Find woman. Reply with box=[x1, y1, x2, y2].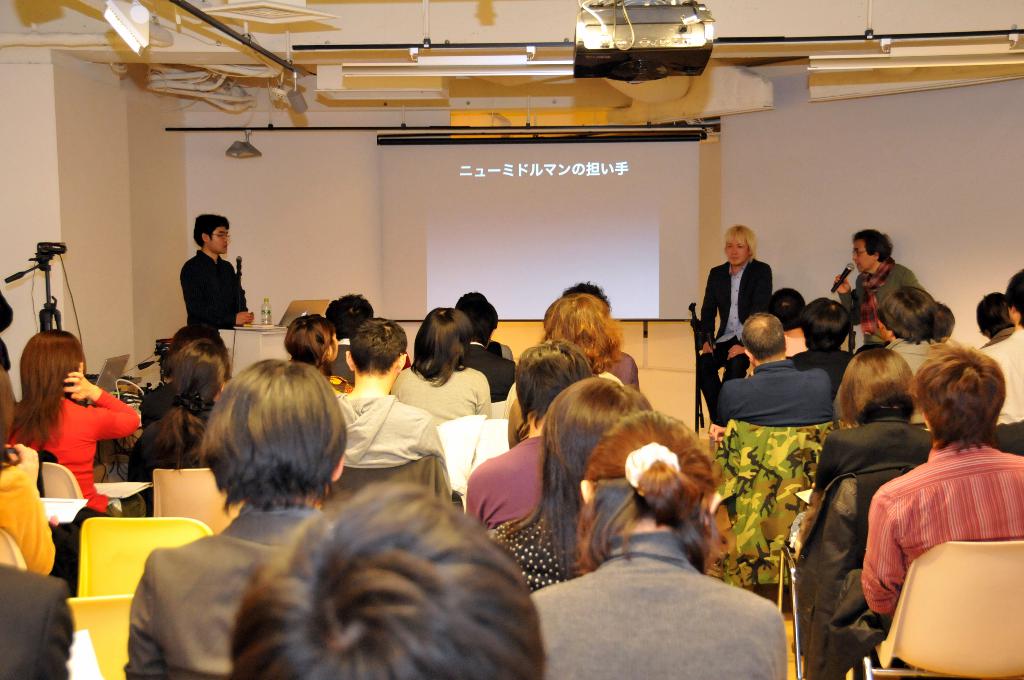
box=[390, 306, 492, 424].
